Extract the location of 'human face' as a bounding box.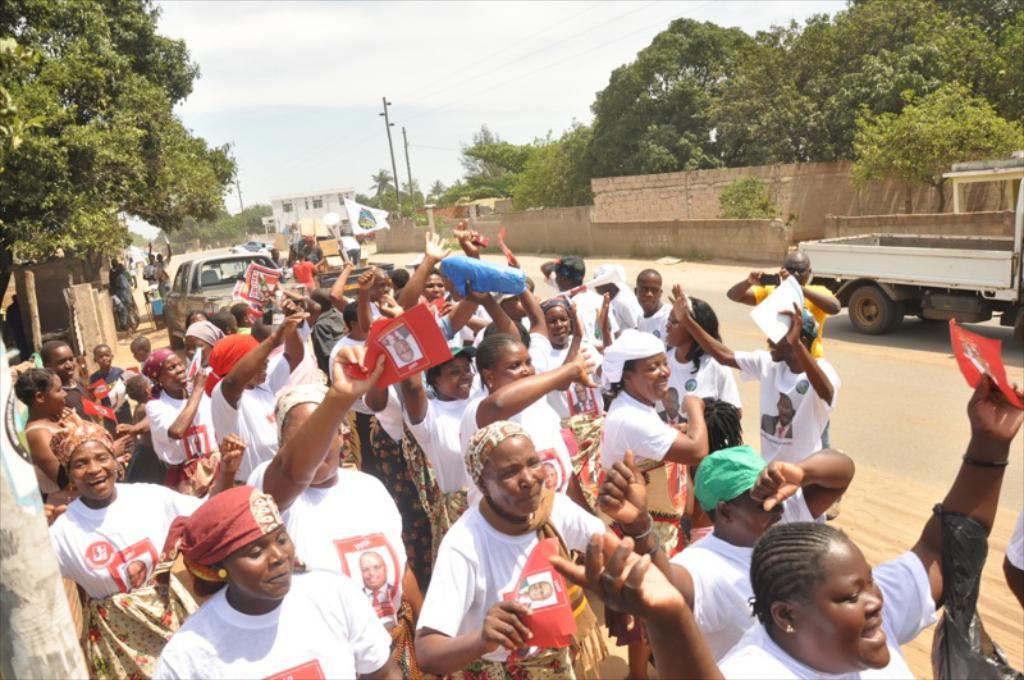
(left=163, top=352, right=188, bottom=389).
